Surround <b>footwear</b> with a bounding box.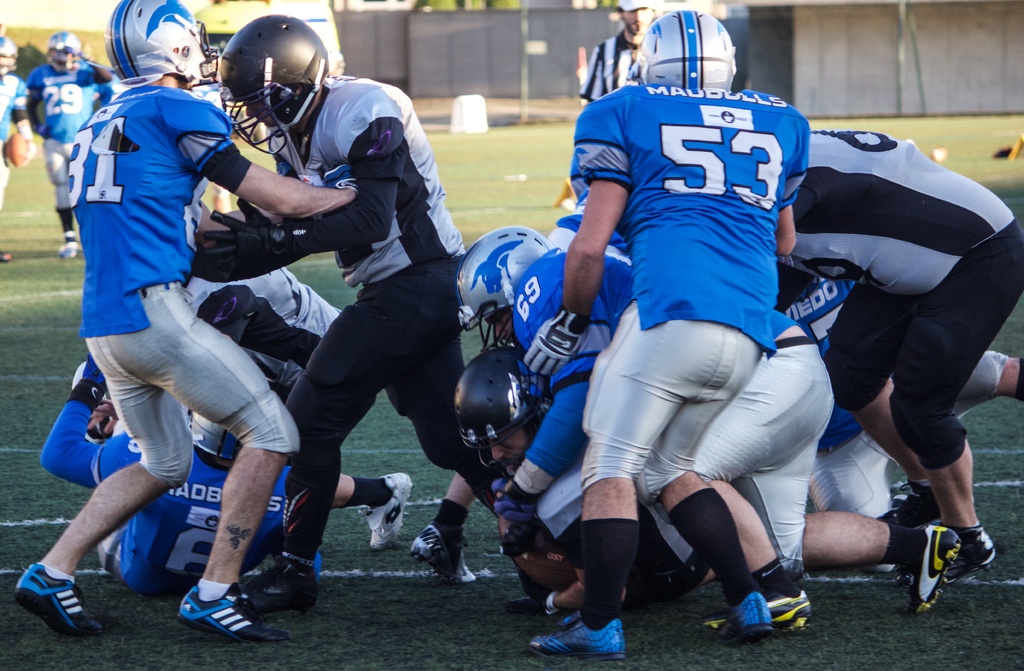
select_region(528, 610, 626, 659).
